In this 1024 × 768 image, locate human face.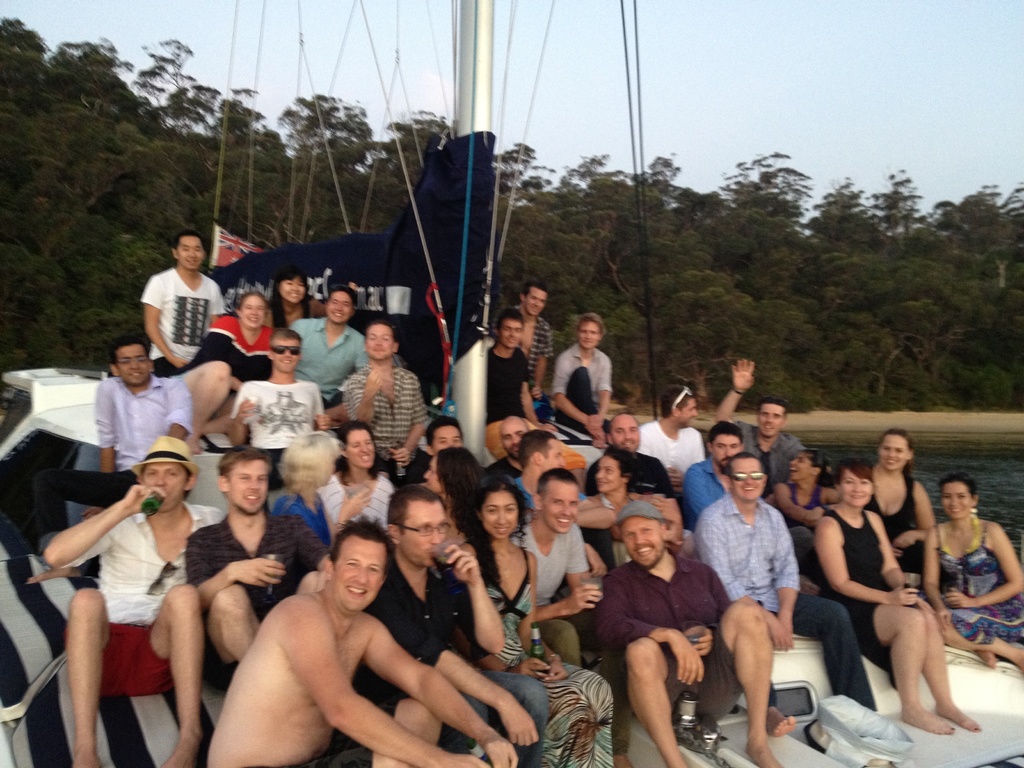
Bounding box: bbox(594, 452, 619, 490).
